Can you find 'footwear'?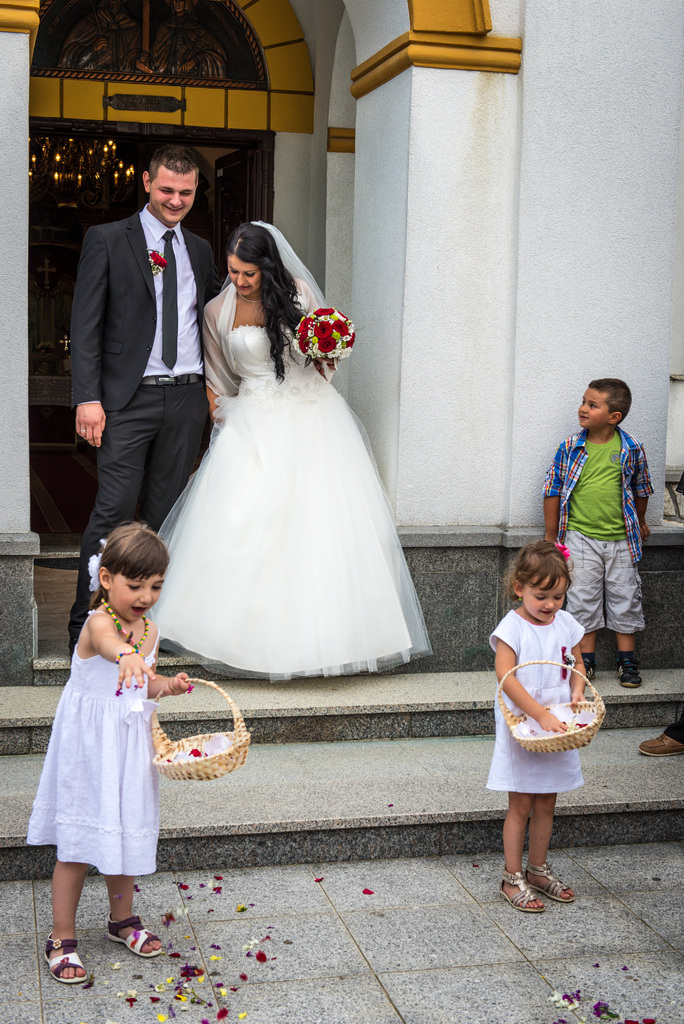
Yes, bounding box: <bbox>500, 870, 545, 919</bbox>.
